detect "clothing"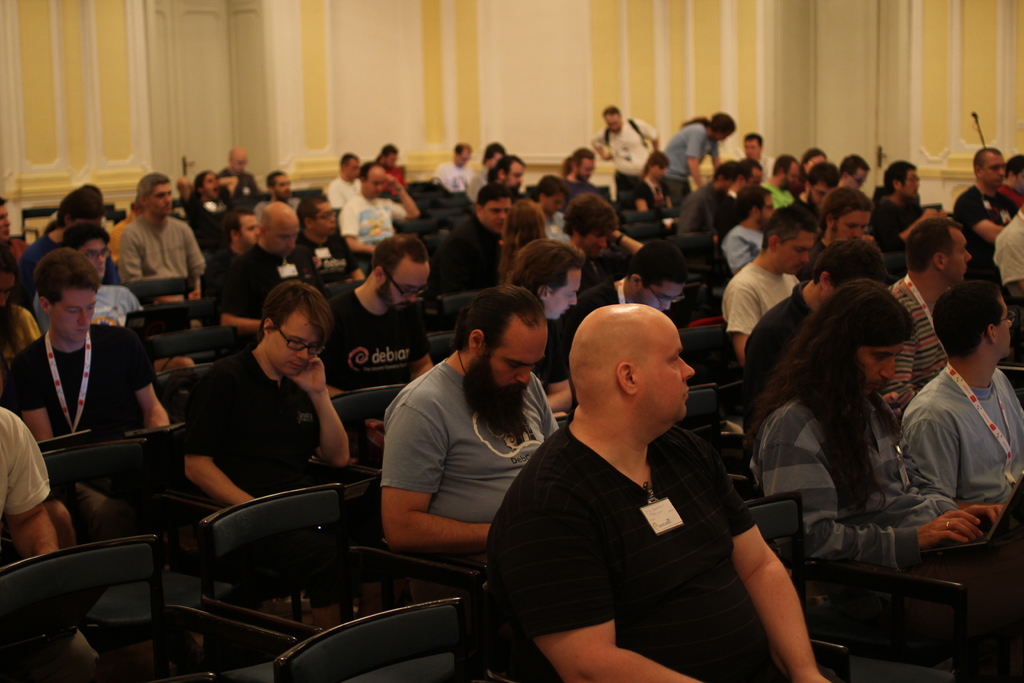
546:160:598:222
